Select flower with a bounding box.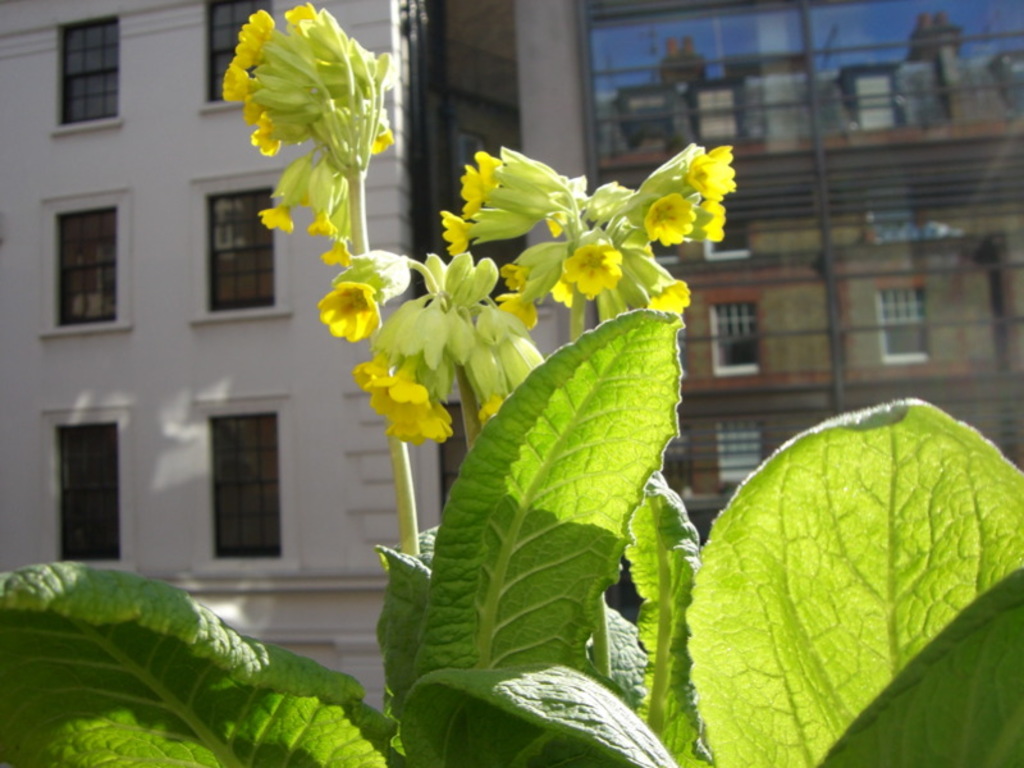
bbox(498, 294, 541, 329).
